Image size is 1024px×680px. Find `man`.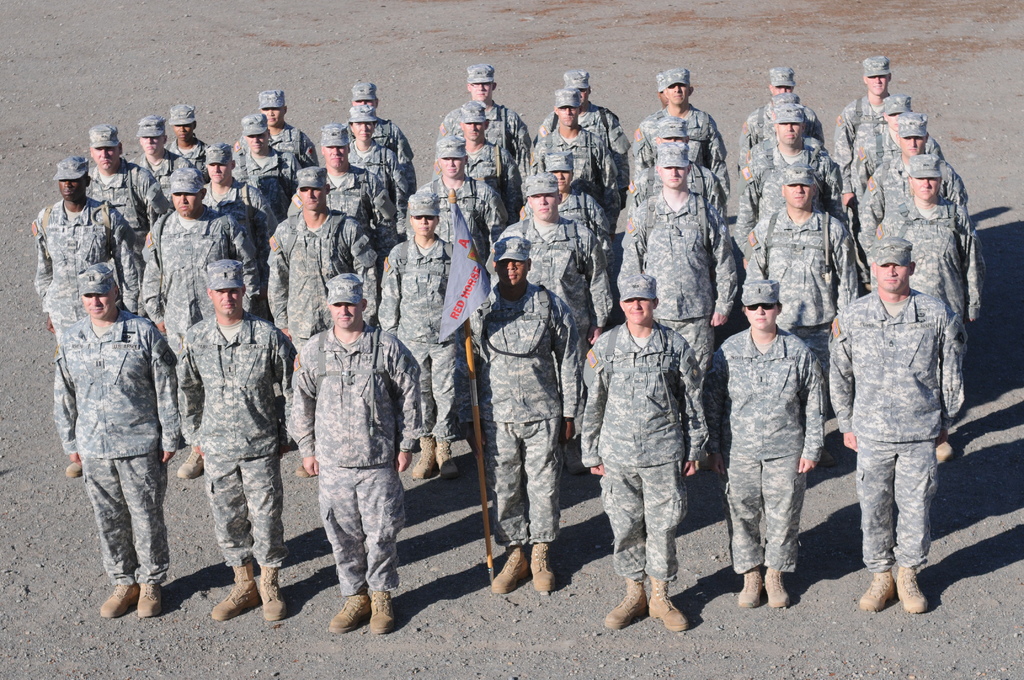
rect(869, 151, 982, 322).
